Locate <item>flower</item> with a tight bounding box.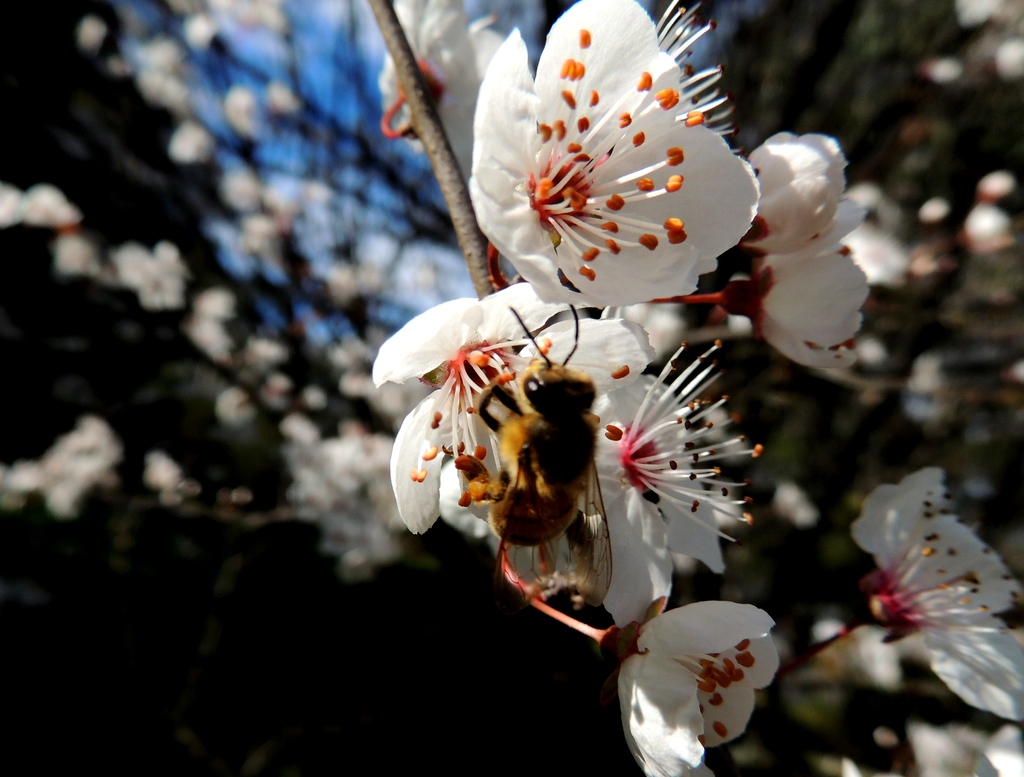
<bbox>849, 467, 1023, 726</bbox>.
